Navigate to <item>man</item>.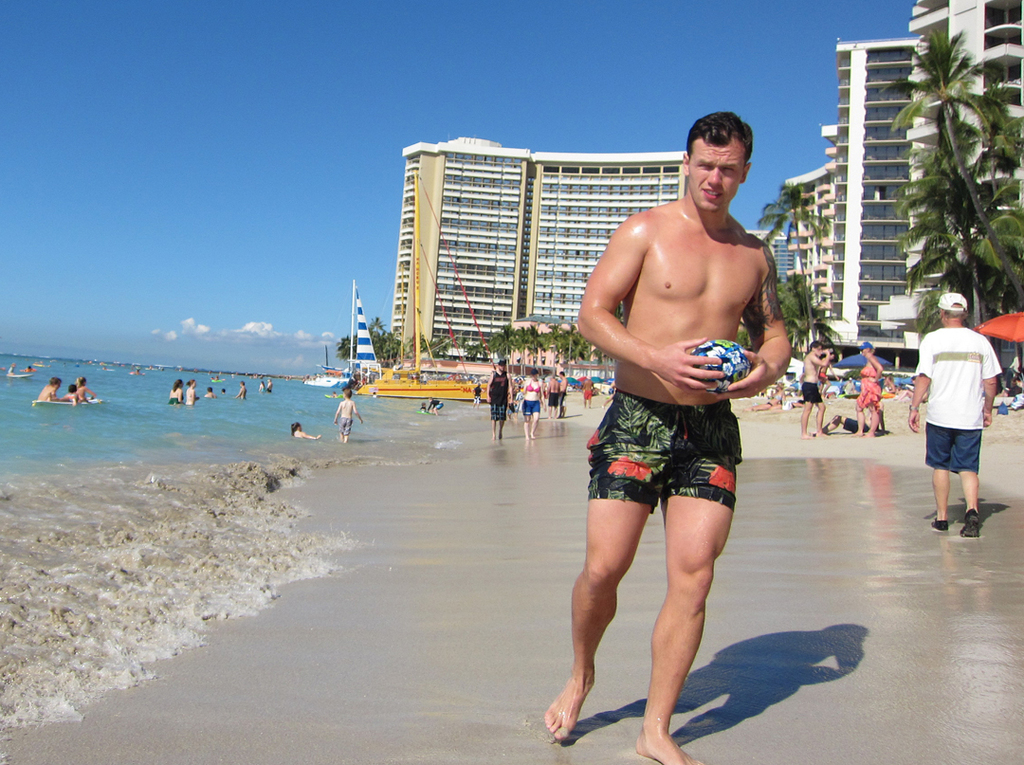
Navigation target: <bbox>802, 344, 832, 434</bbox>.
